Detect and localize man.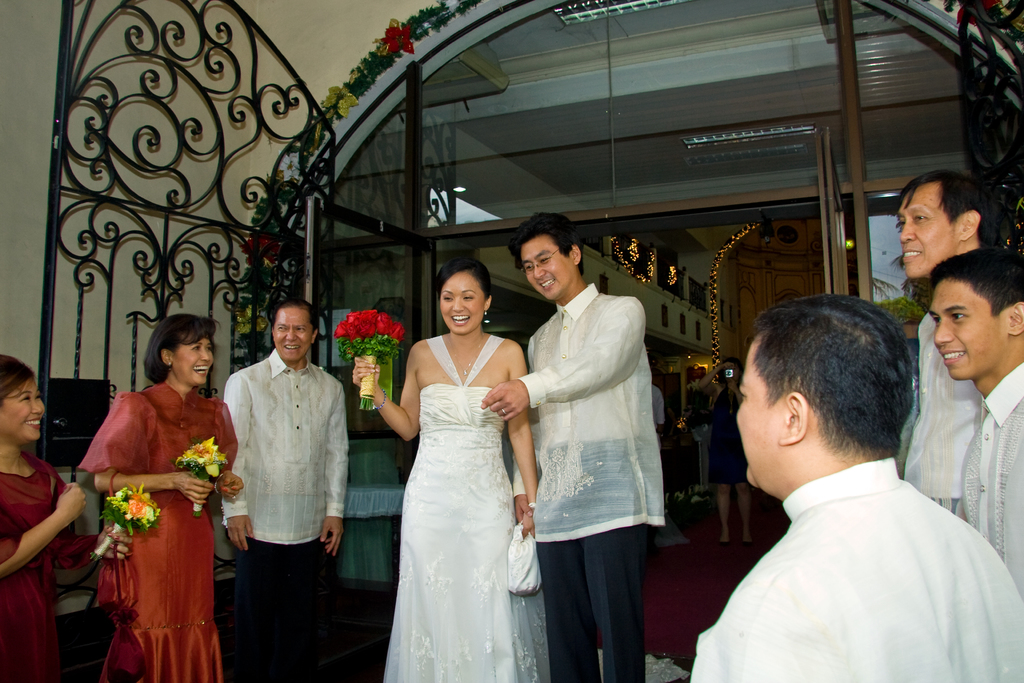
Localized at bbox=[223, 295, 349, 682].
